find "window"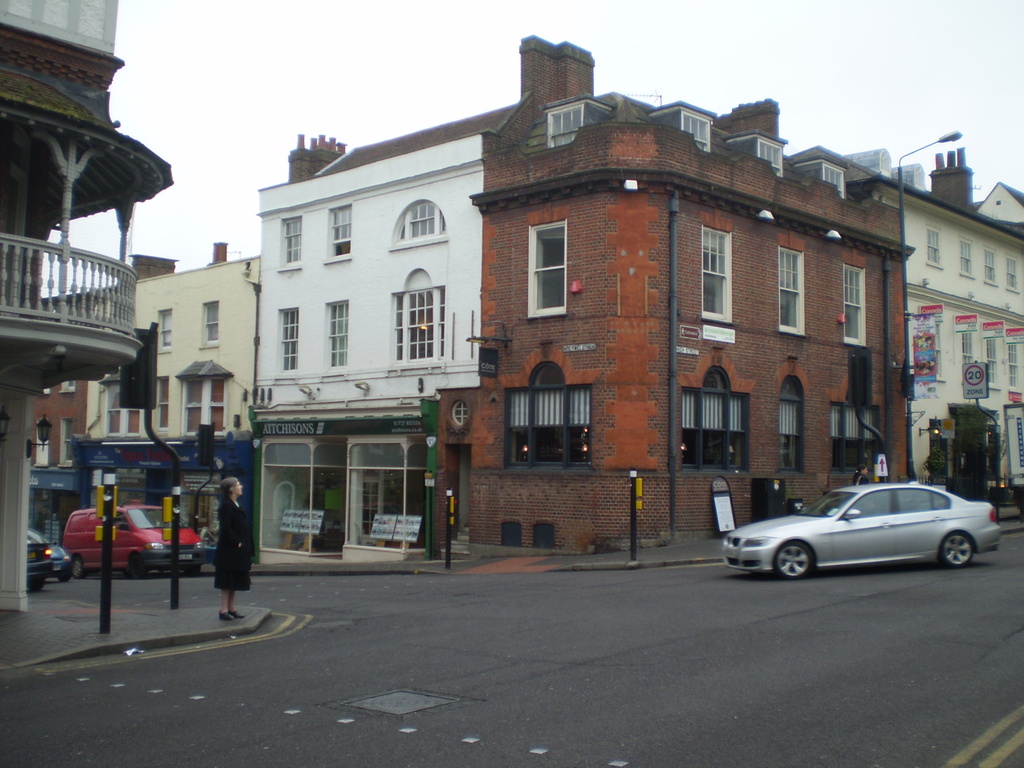
detection(280, 217, 301, 262)
